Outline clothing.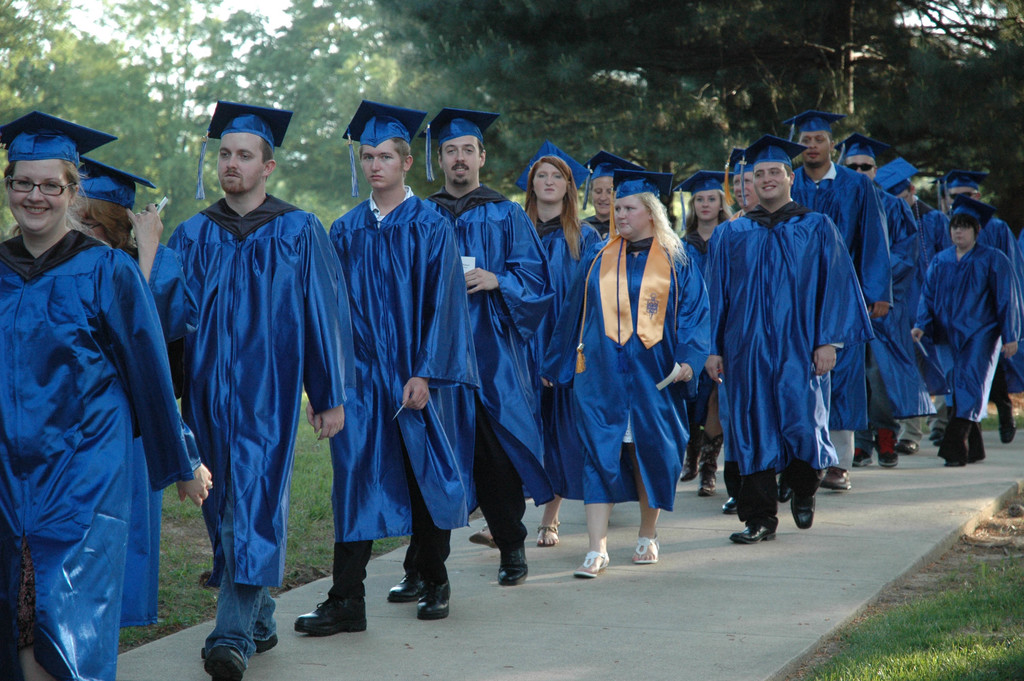
Outline: l=207, t=100, r=292, b=148.
